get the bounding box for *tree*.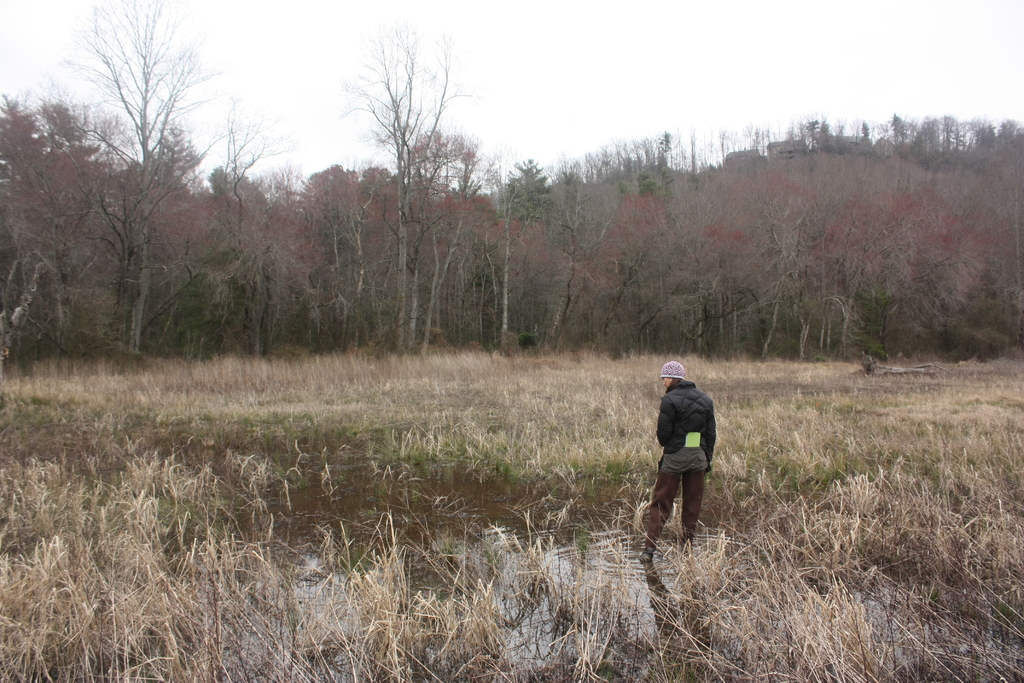
bbox=[309, 11, 469, 372].
